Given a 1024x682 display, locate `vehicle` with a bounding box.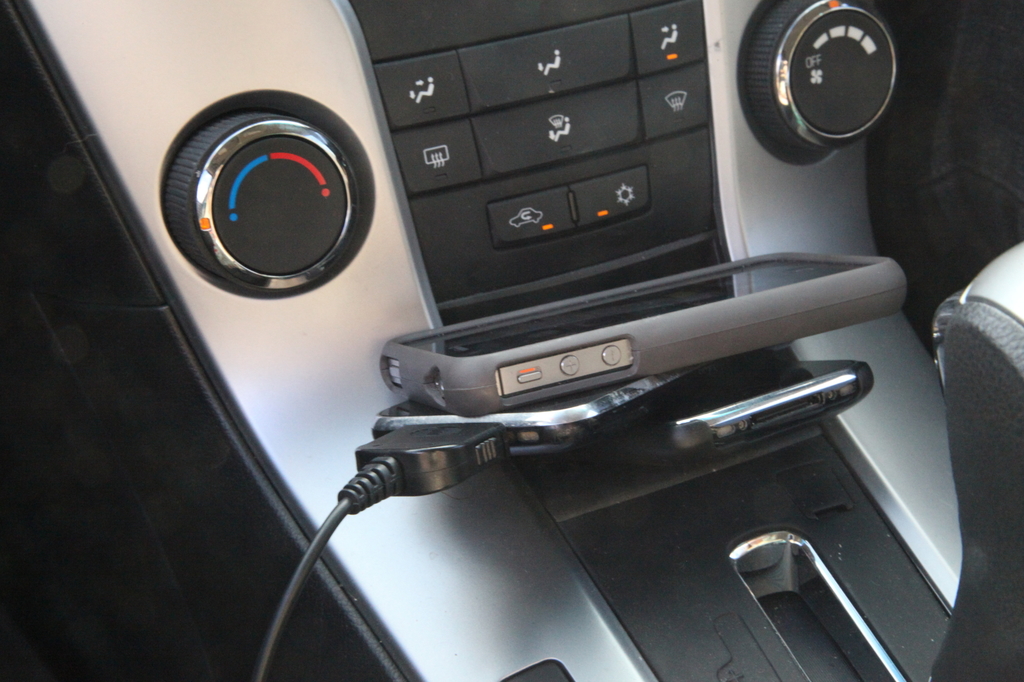
Located: 0,0,1023,681.
